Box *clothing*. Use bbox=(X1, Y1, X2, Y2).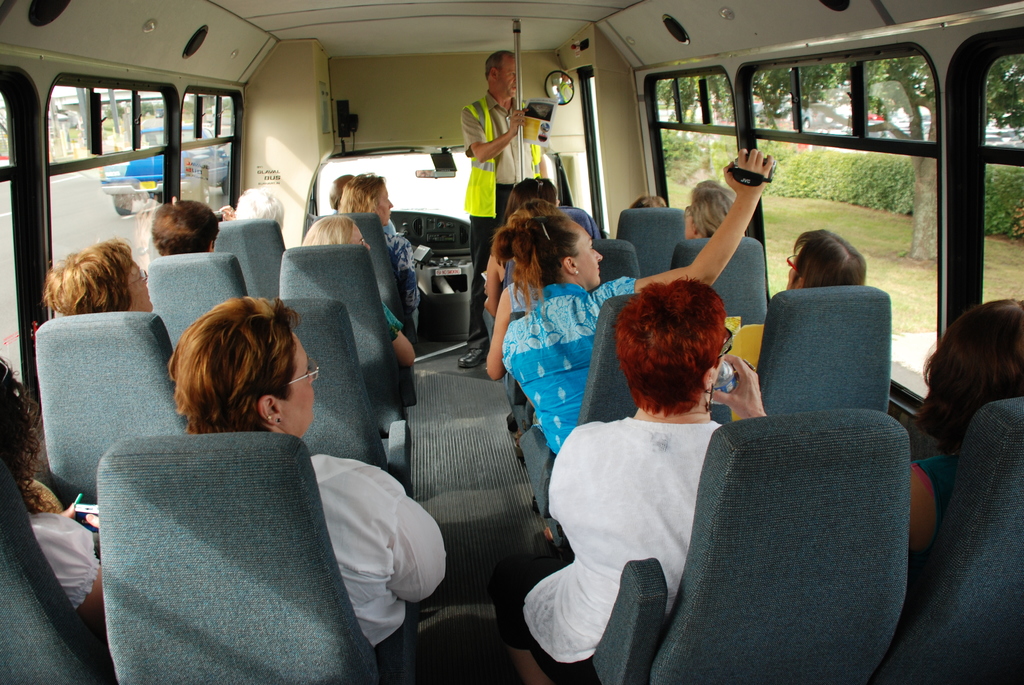
bbox=(28, 508, 100, 613).
